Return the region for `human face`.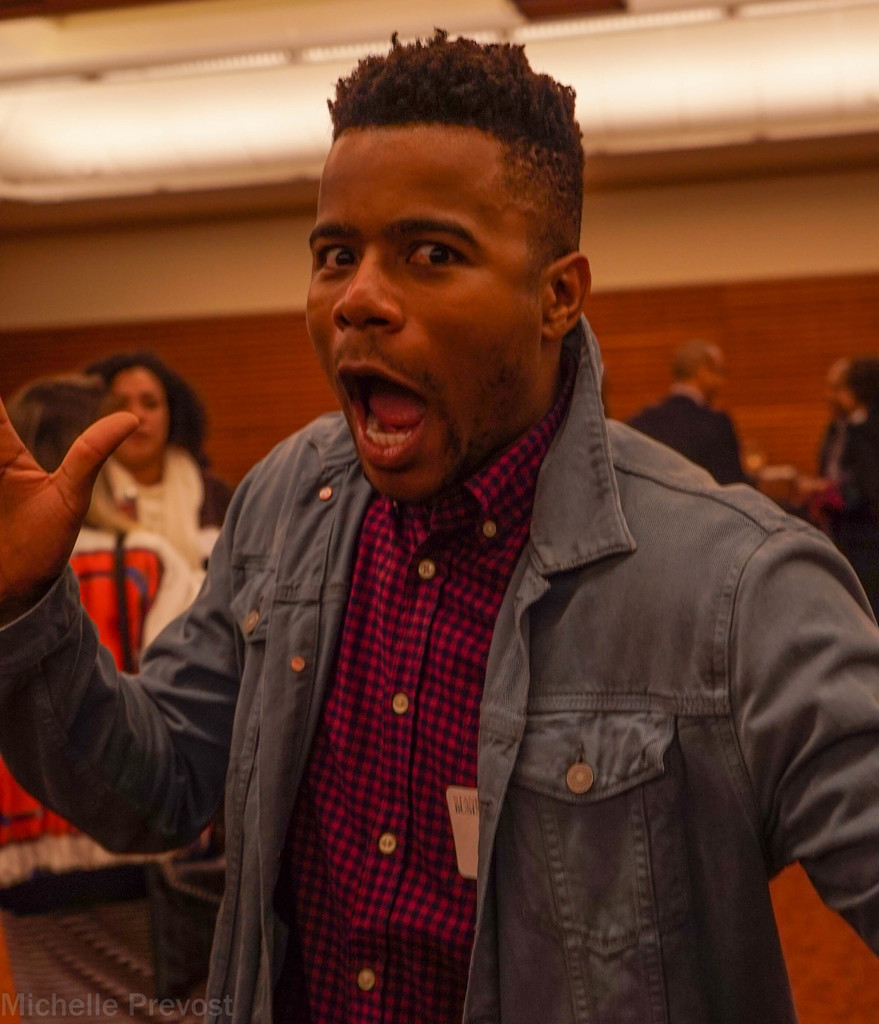
(823,357,850,420).
